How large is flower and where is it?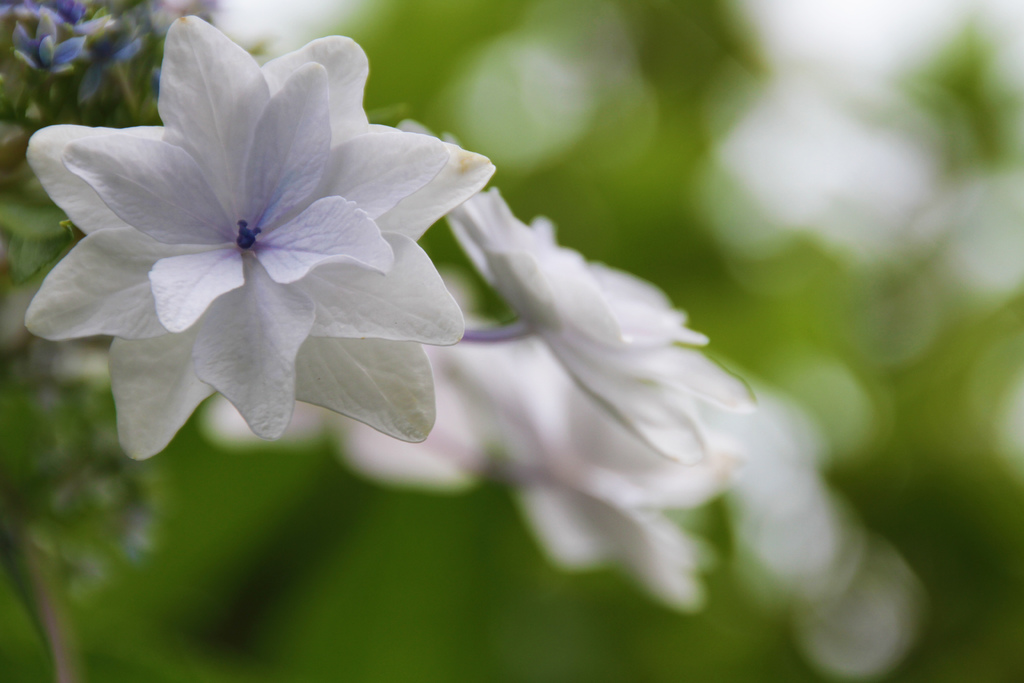
Bounding box: rect(24, 9, 506, 502).
